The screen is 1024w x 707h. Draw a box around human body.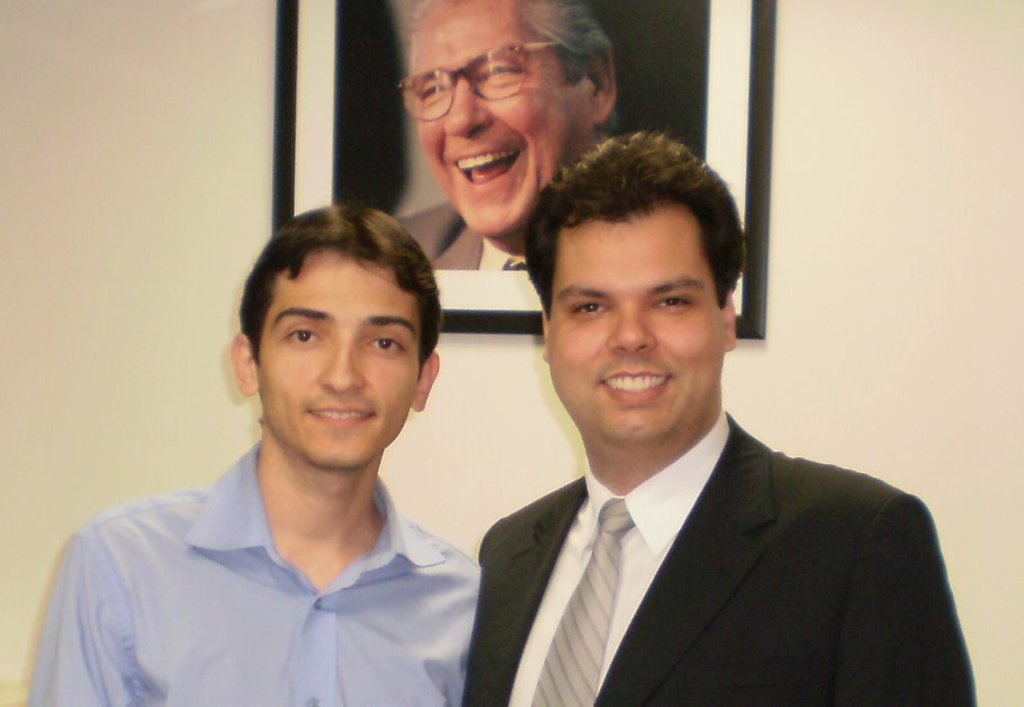
l=466, t=134, r=980, b=706.
